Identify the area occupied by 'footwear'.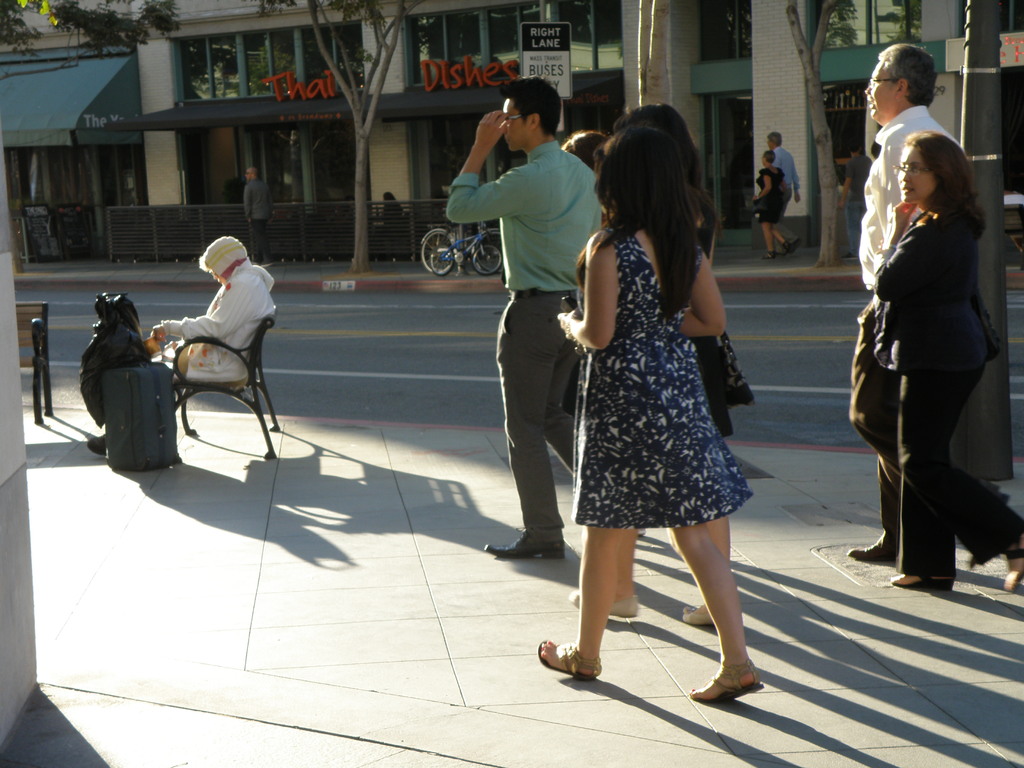
Area: x1=847 y1=540 x2=899 y2=561.
